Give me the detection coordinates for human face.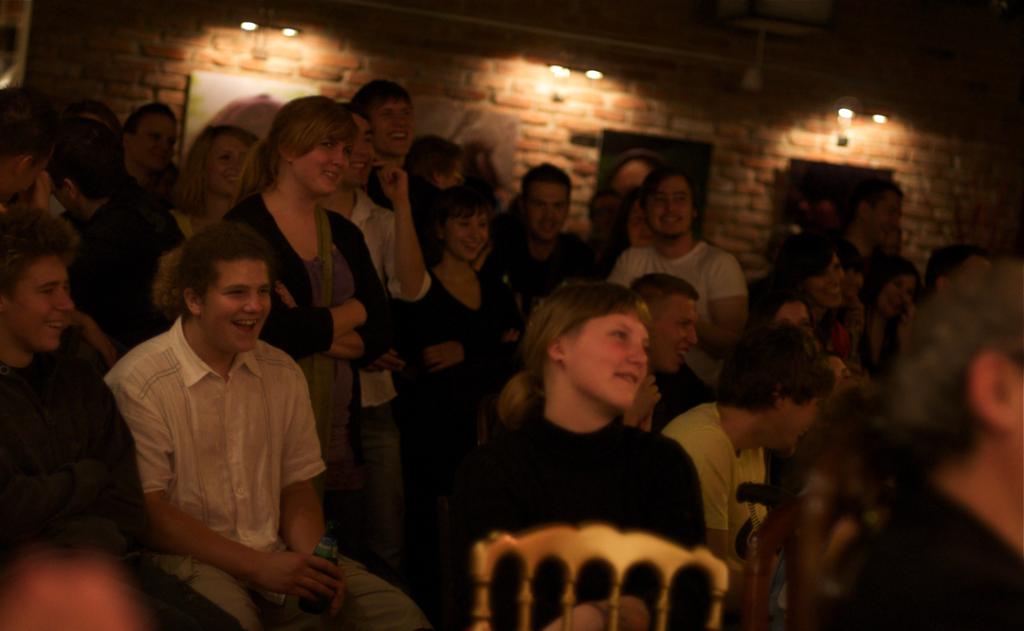
{"left": 870, "top": 193, "right": 903, "bottom": 245}.
